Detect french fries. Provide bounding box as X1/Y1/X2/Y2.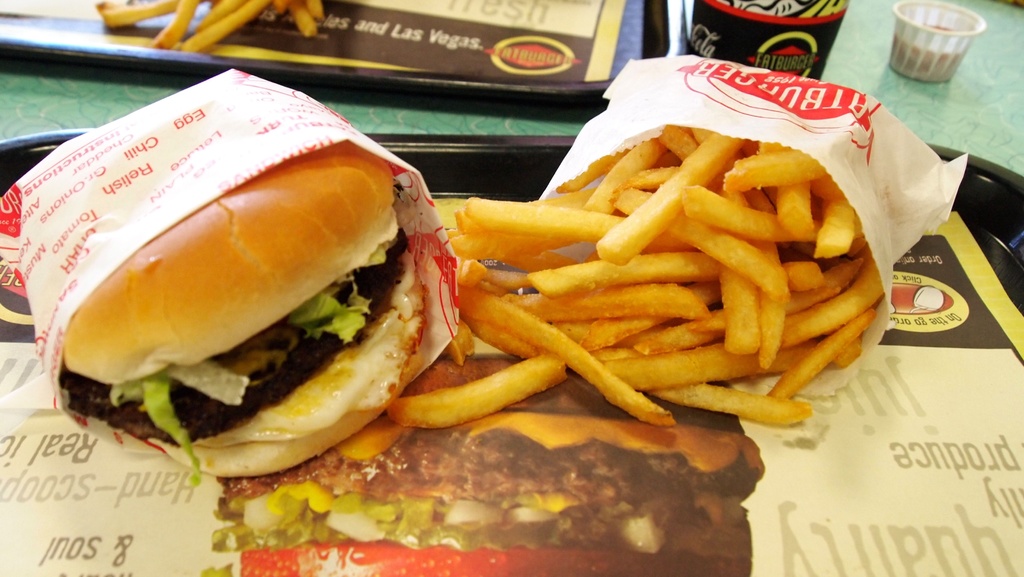
552/146/635/190.
